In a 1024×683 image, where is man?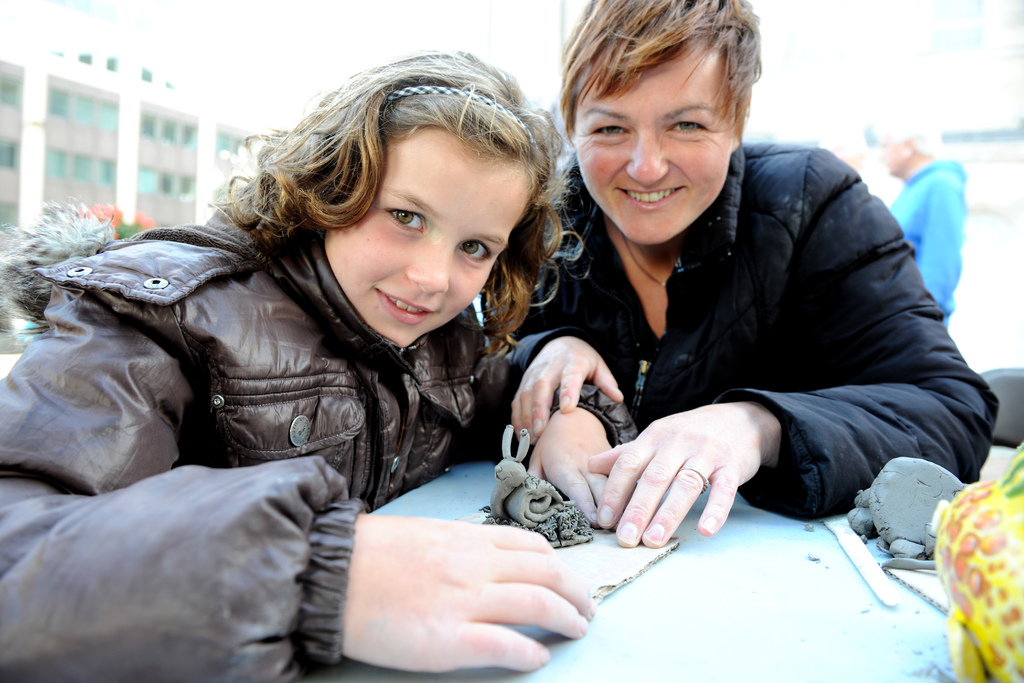
locate(886, 128, 996, 301).
